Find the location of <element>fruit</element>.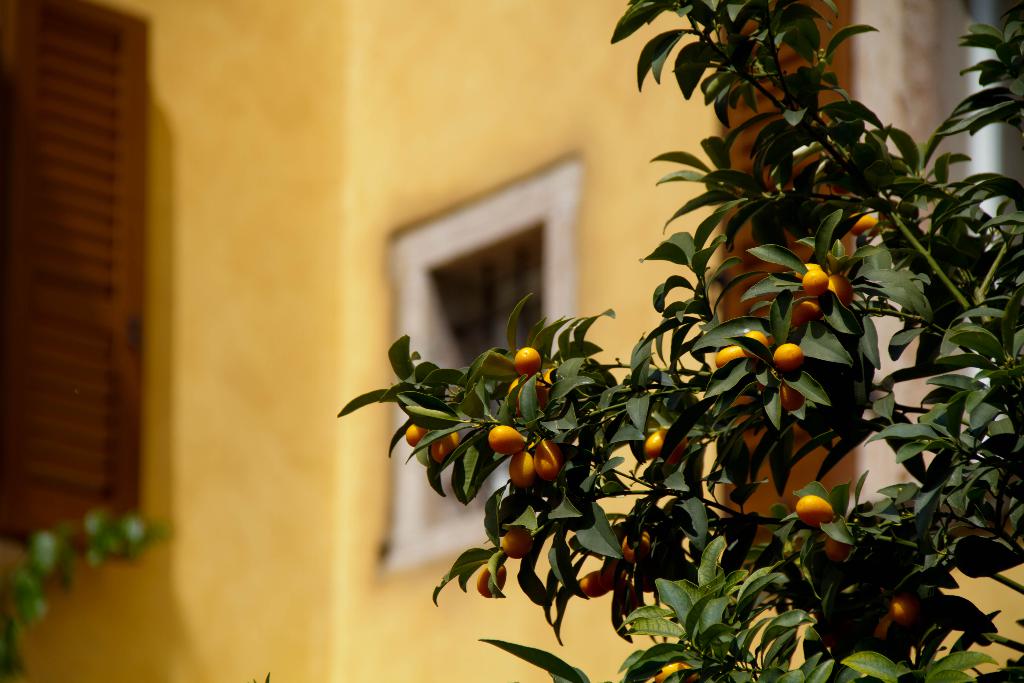
Location: crop(434, 425, 464, 465).
